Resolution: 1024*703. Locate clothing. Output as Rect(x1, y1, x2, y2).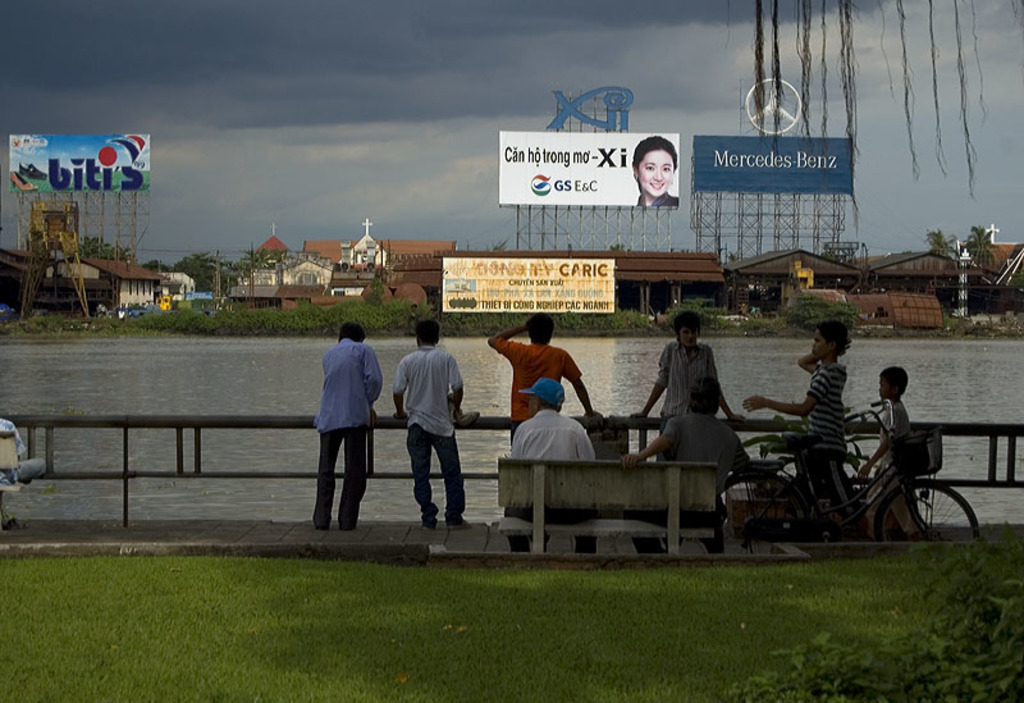
Rect(494, 341, 588, 451).
